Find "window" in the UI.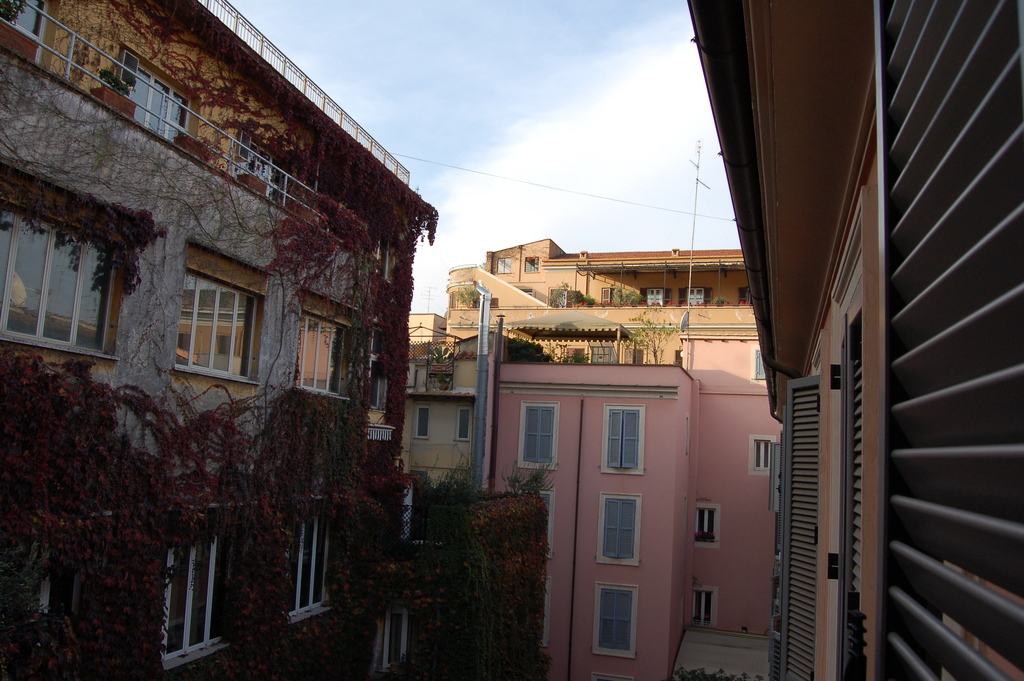
UI element at bbox=[514, 489, 556, 559].
